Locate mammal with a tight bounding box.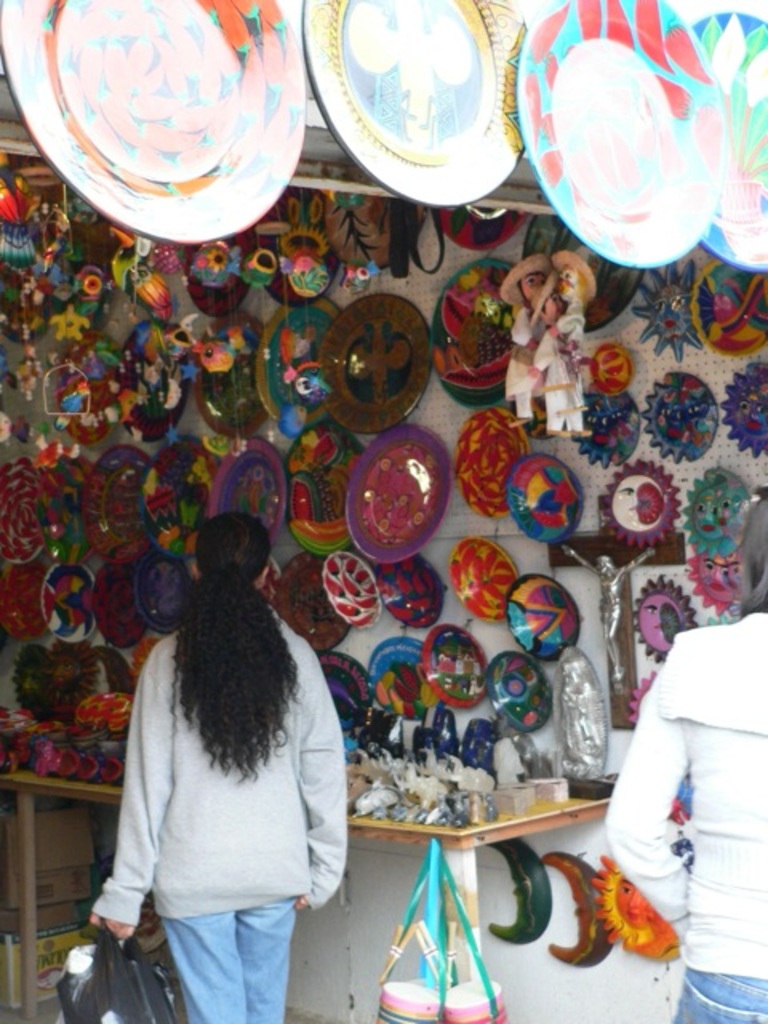
498 246 555 419.
